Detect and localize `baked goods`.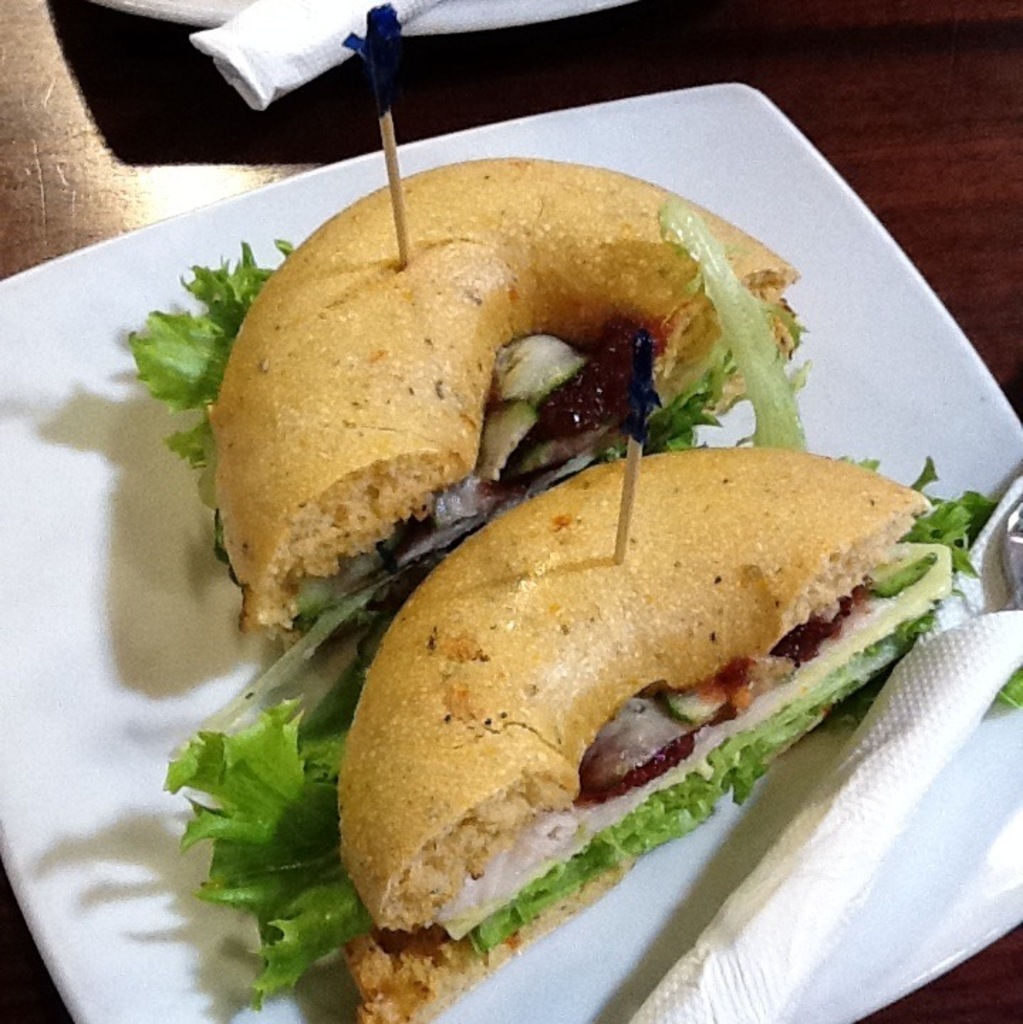
Localized at select_region(335, 447, 958, 1023).
